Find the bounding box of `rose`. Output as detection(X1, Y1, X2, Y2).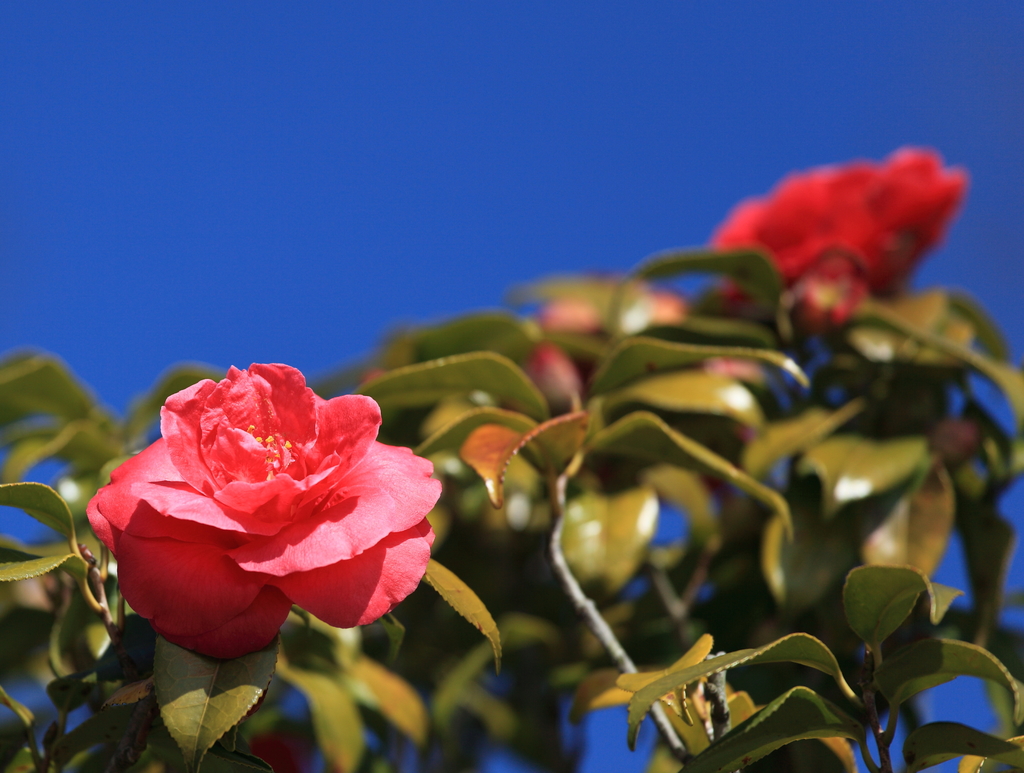
detection(709, 144, 960, 317).
